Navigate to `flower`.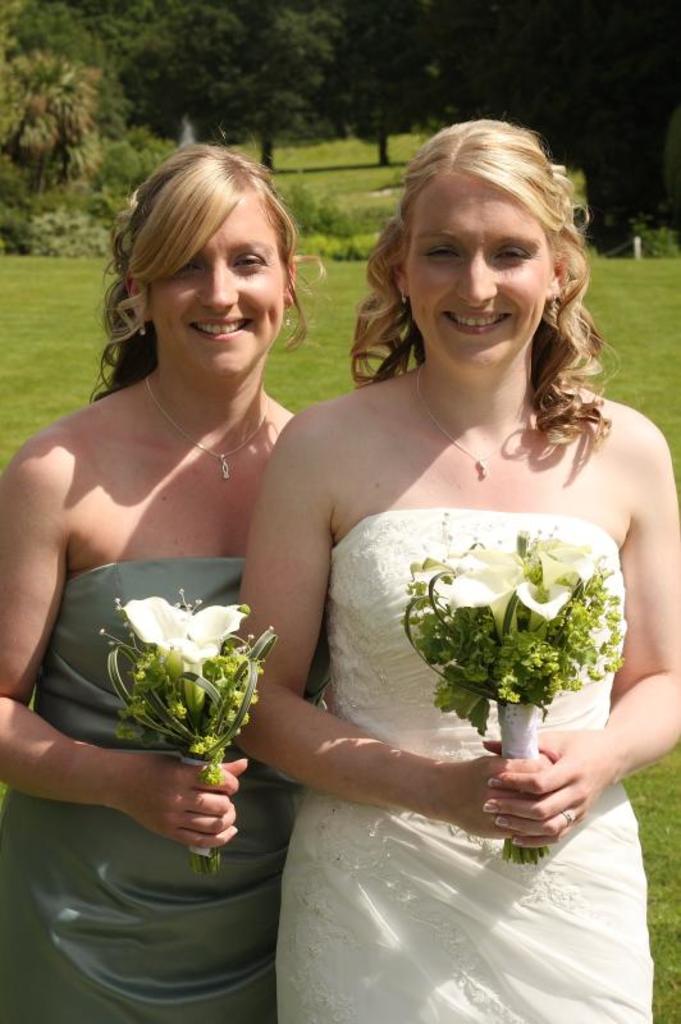
Navigation target: [515, 571, 580, 641].
